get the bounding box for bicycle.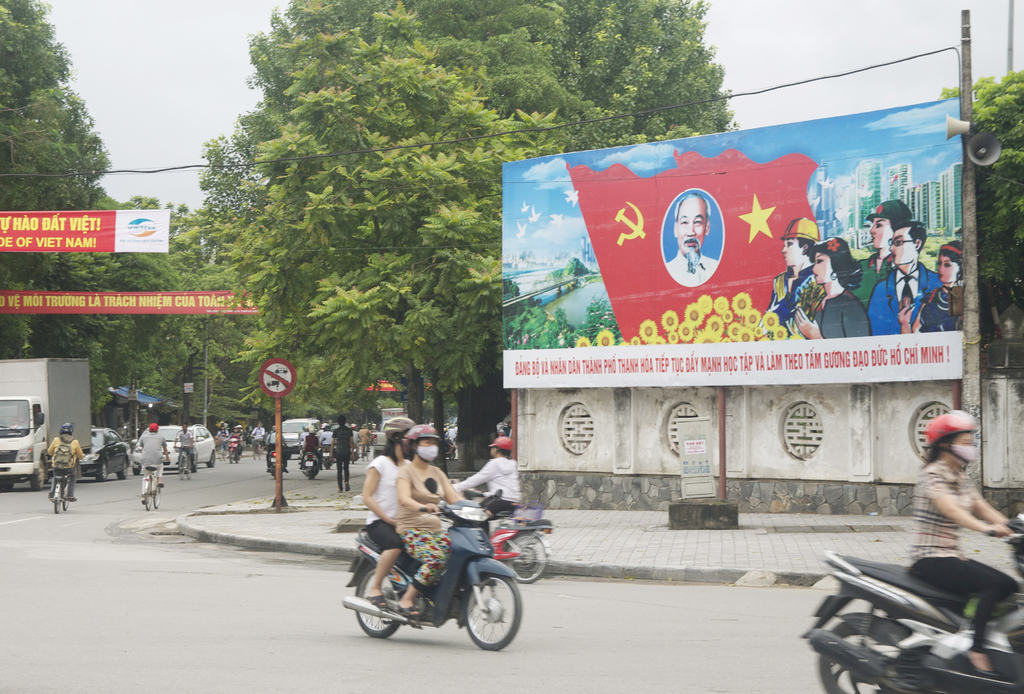
rect(248, 434, 264, 456).
